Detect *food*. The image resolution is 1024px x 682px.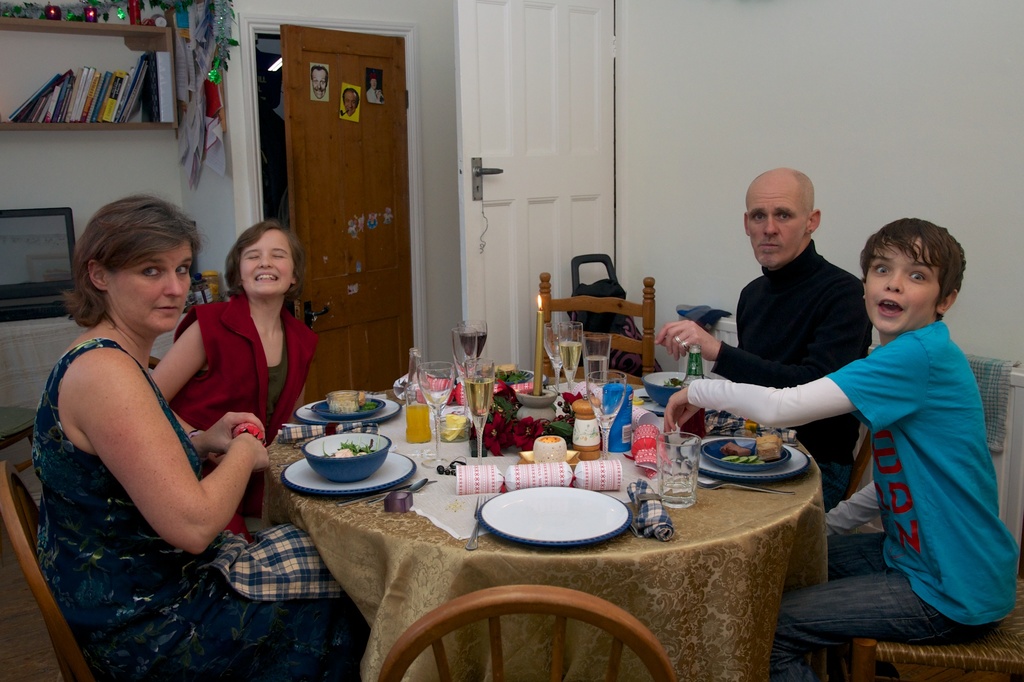
l=661, t=377, r=685, b=390.
